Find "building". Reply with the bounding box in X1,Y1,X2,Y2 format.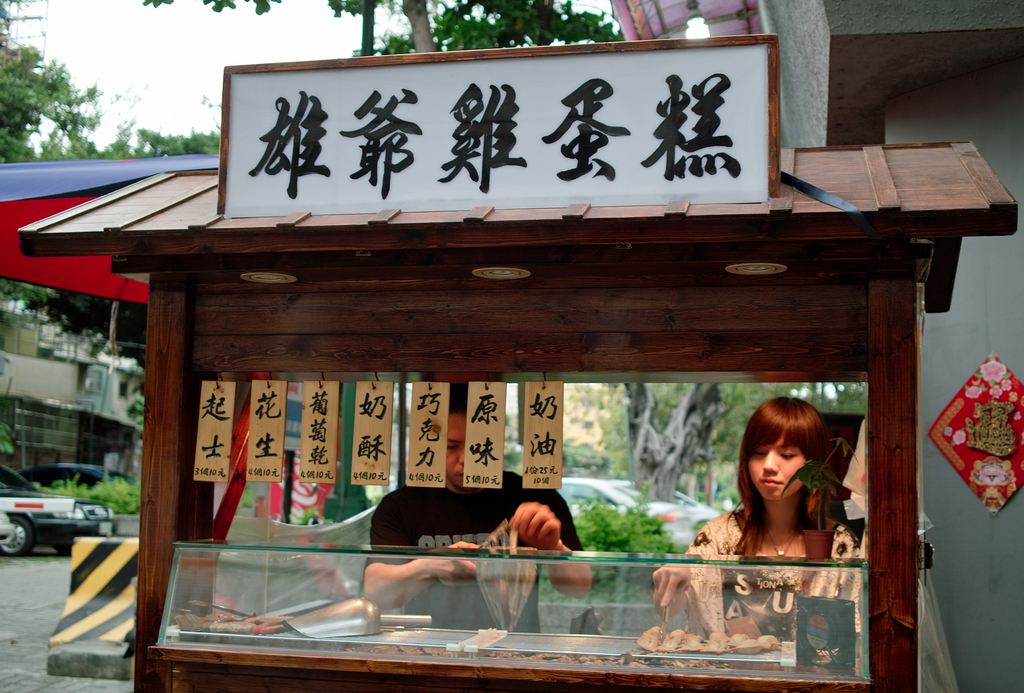
0,0,1023,692.
